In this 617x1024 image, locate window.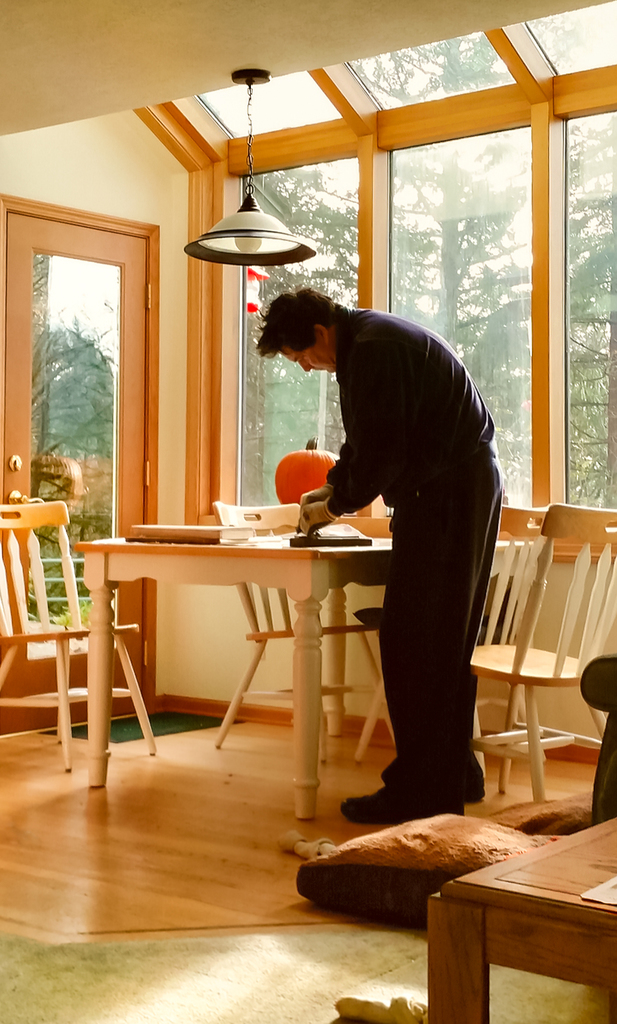
Bounding box: box(183, 0, 616, 566).
